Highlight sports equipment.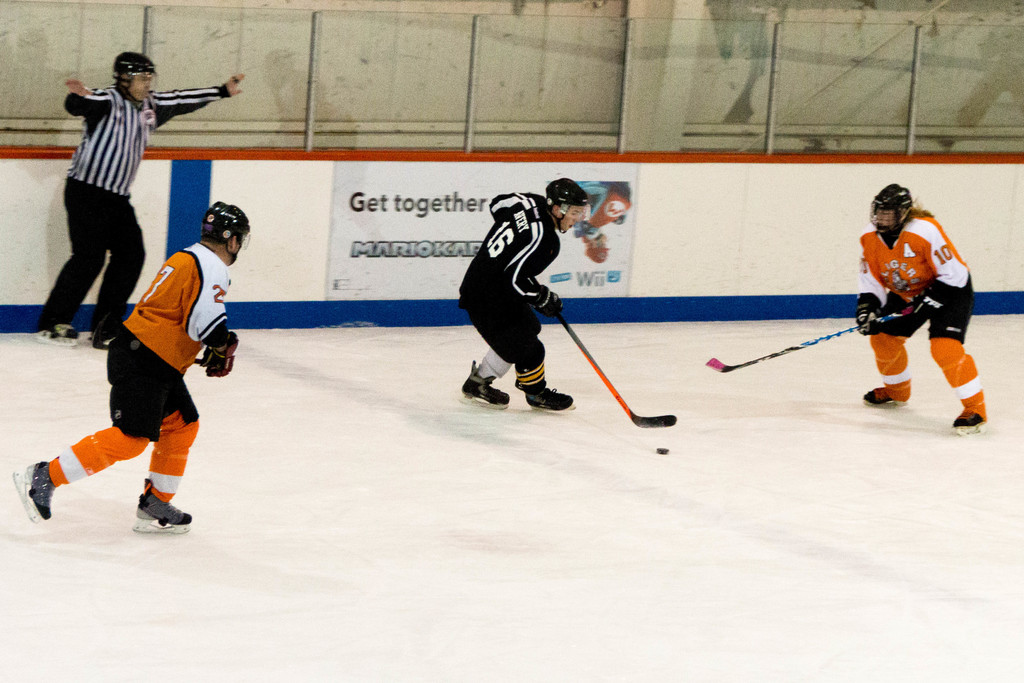
Highlighted region: [left=652, top=445, right=667, bottom=457].
